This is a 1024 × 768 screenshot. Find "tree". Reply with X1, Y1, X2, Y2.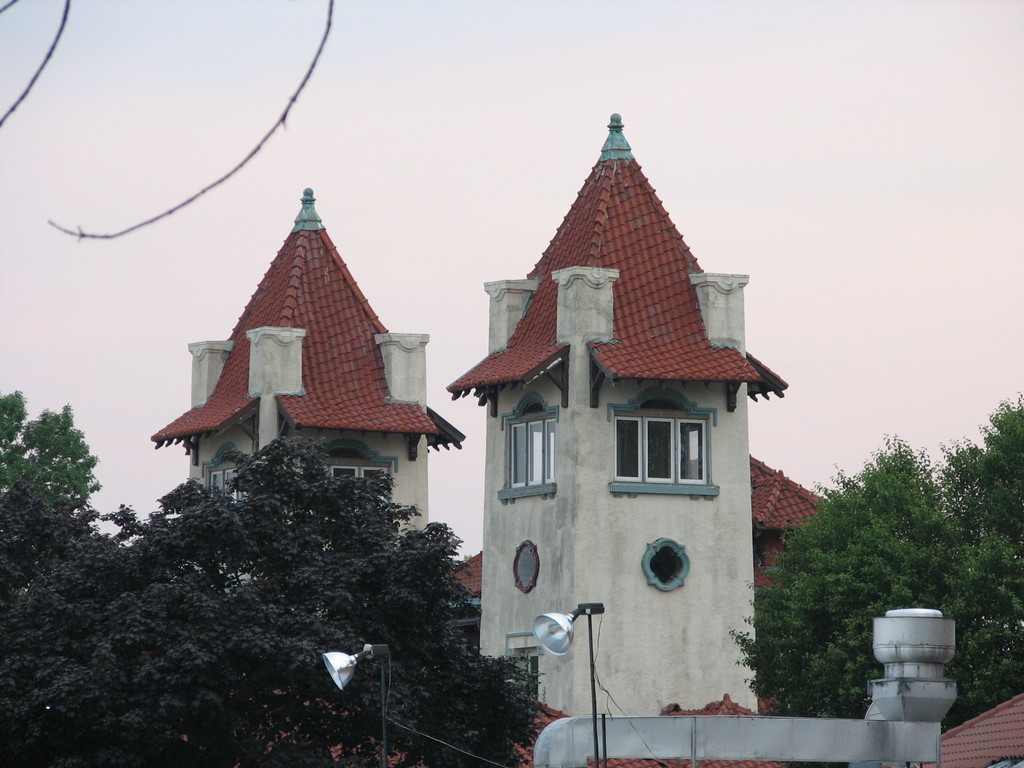
0, 383, 104, 522.
